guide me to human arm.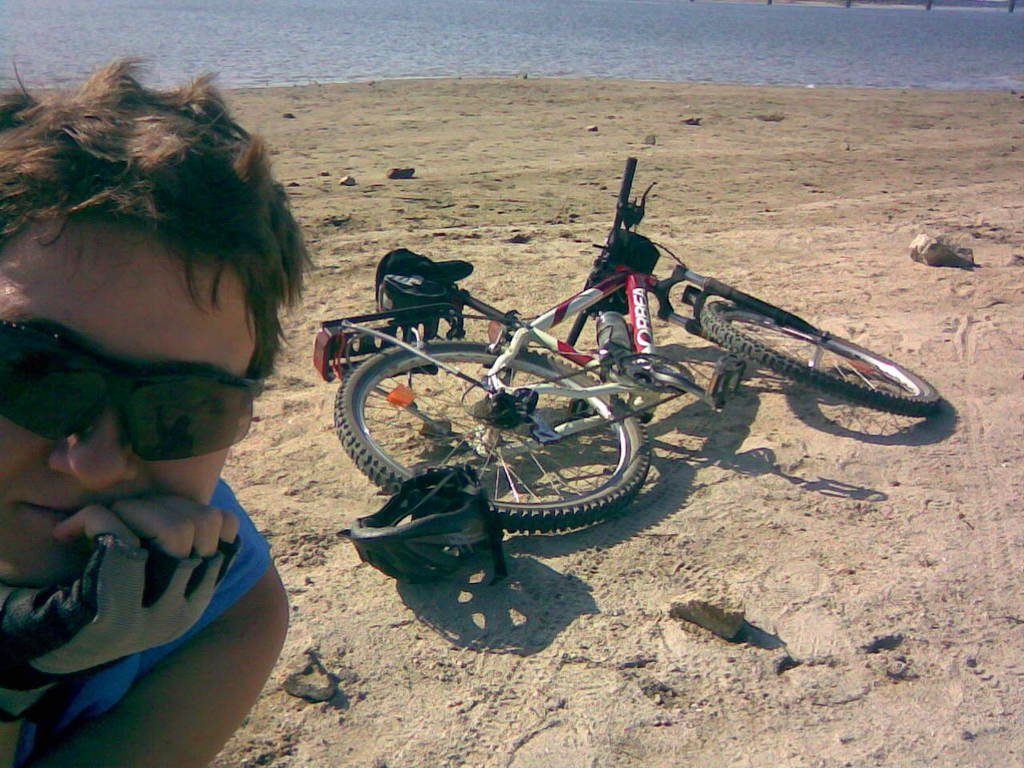
Guidance: 26 570 288 767.
